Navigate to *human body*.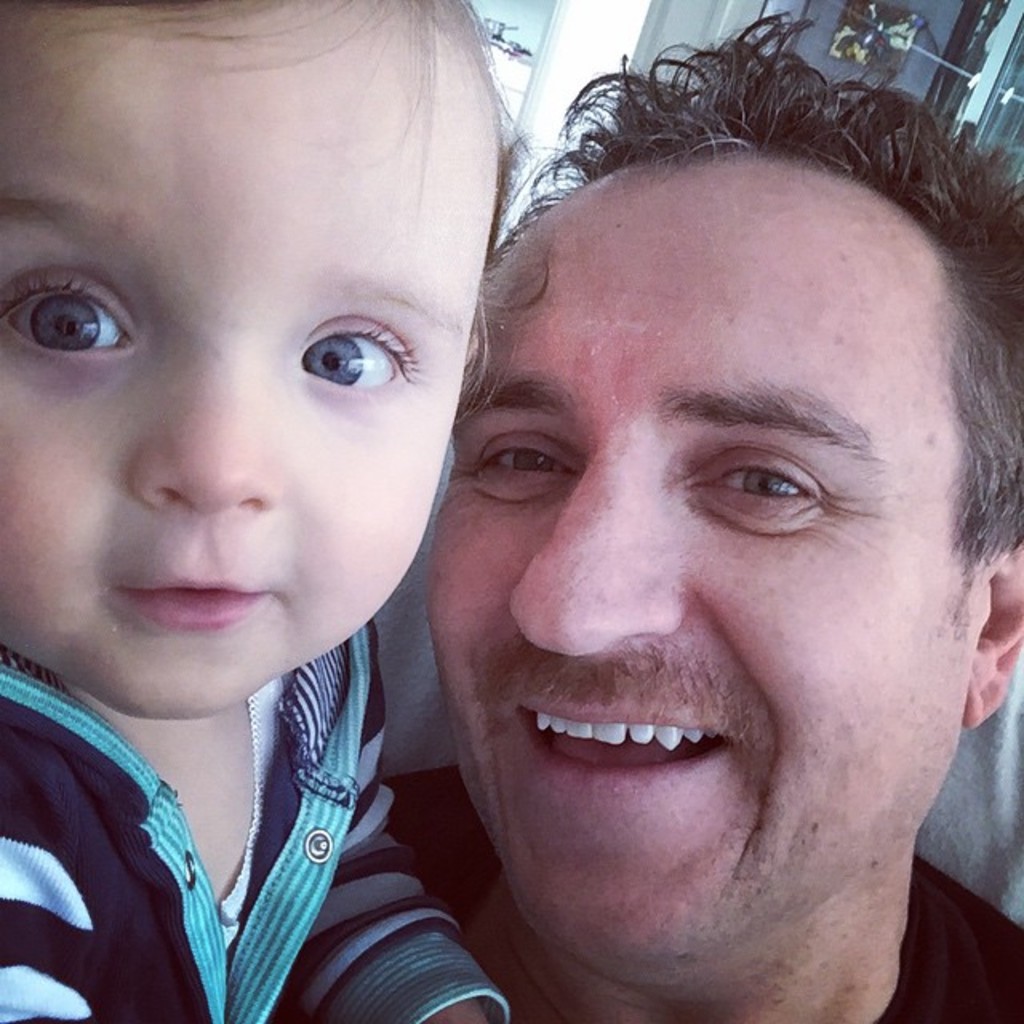
Navigation target: Rect(330, 43, 1023, 994).
